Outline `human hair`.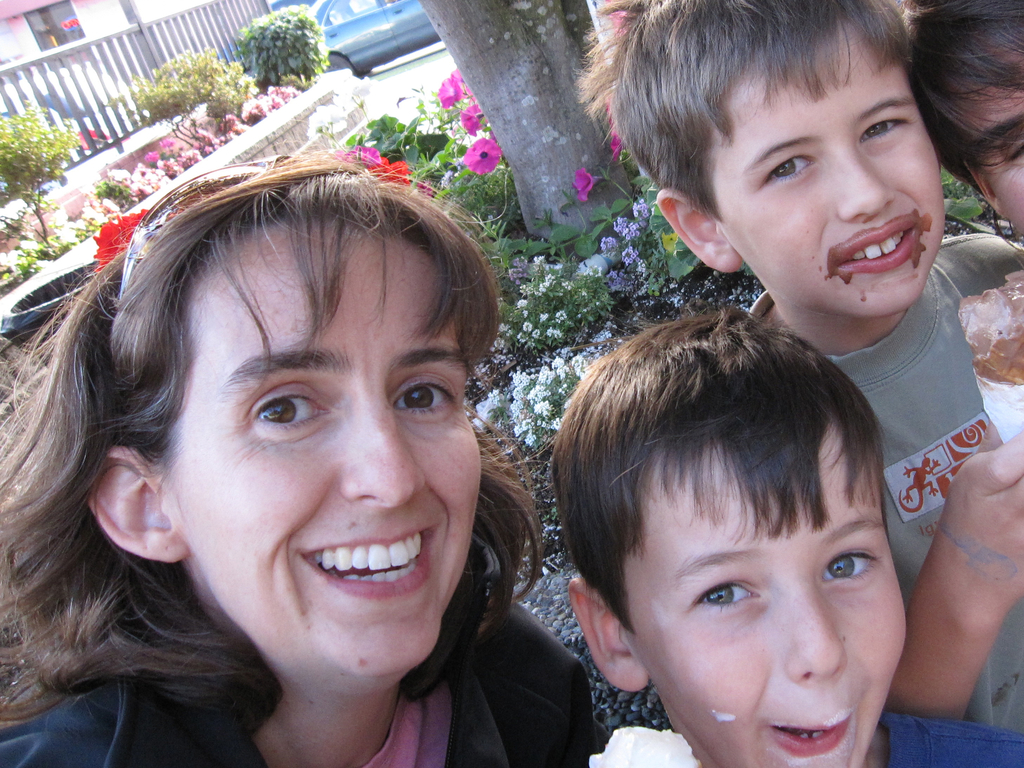
Outline: detection(899, 0, 1023, 192).
